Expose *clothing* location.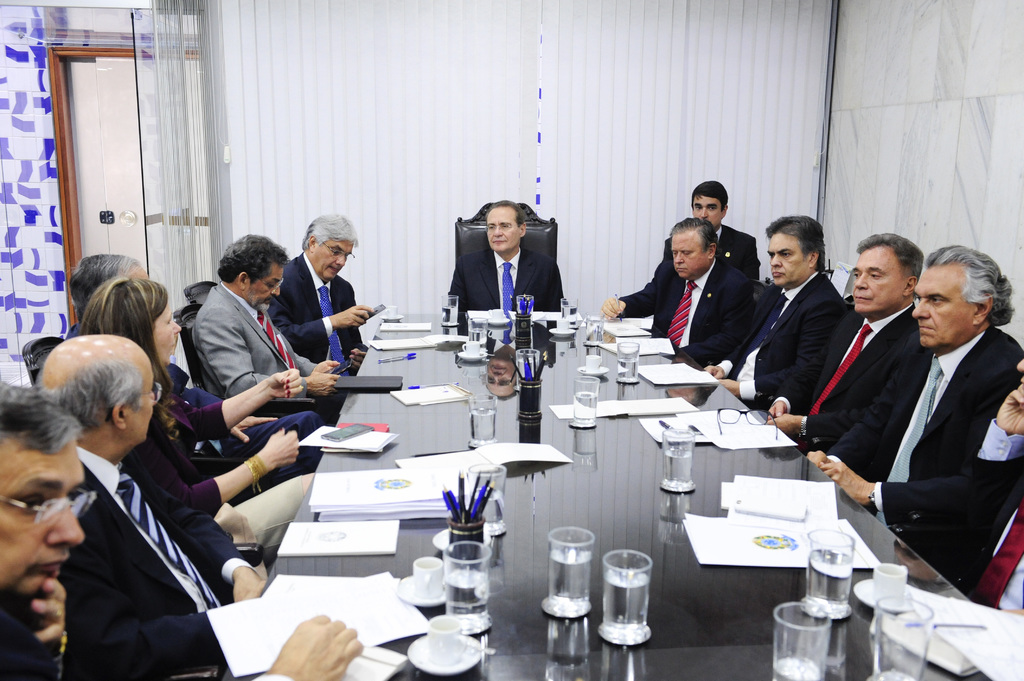
Exposed at crop(813, 319, 1019, 536).
